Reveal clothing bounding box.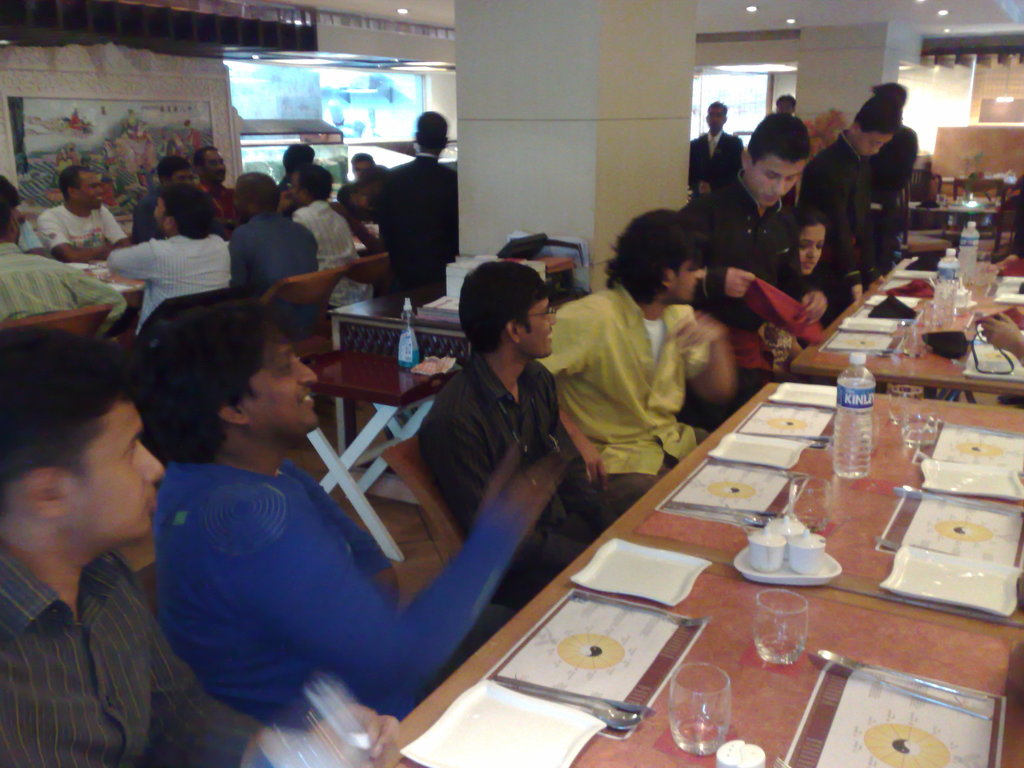
Revealed: 225,208,328,339.
